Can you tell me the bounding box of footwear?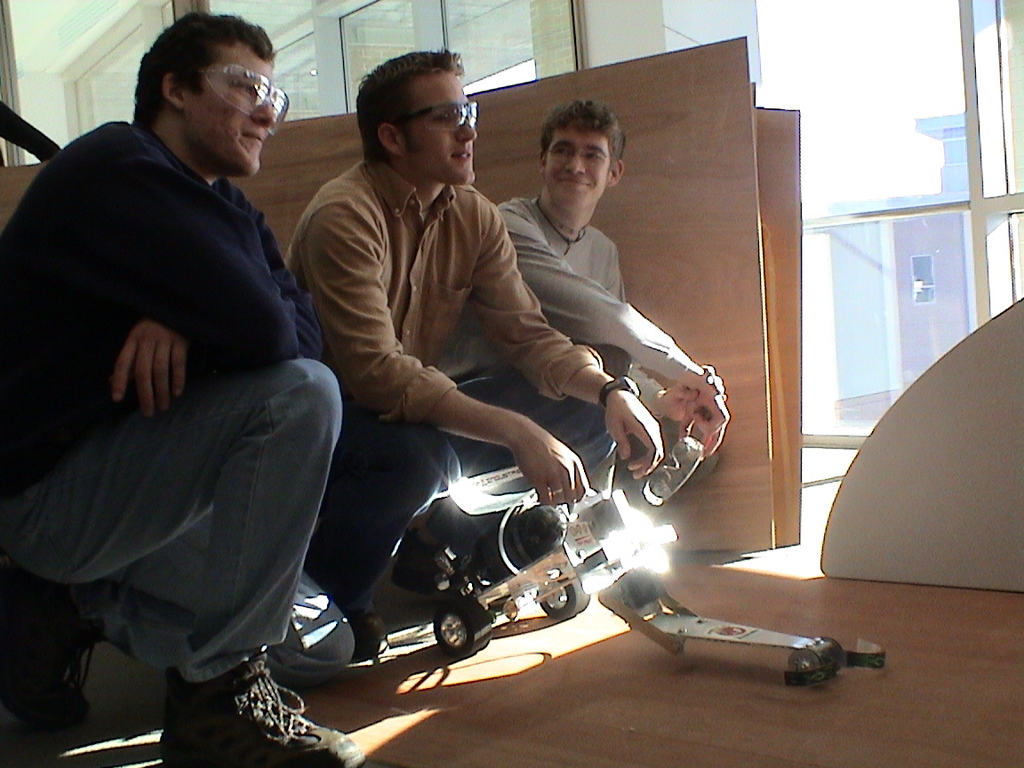
bbox=(189, 657, 304, 756).
